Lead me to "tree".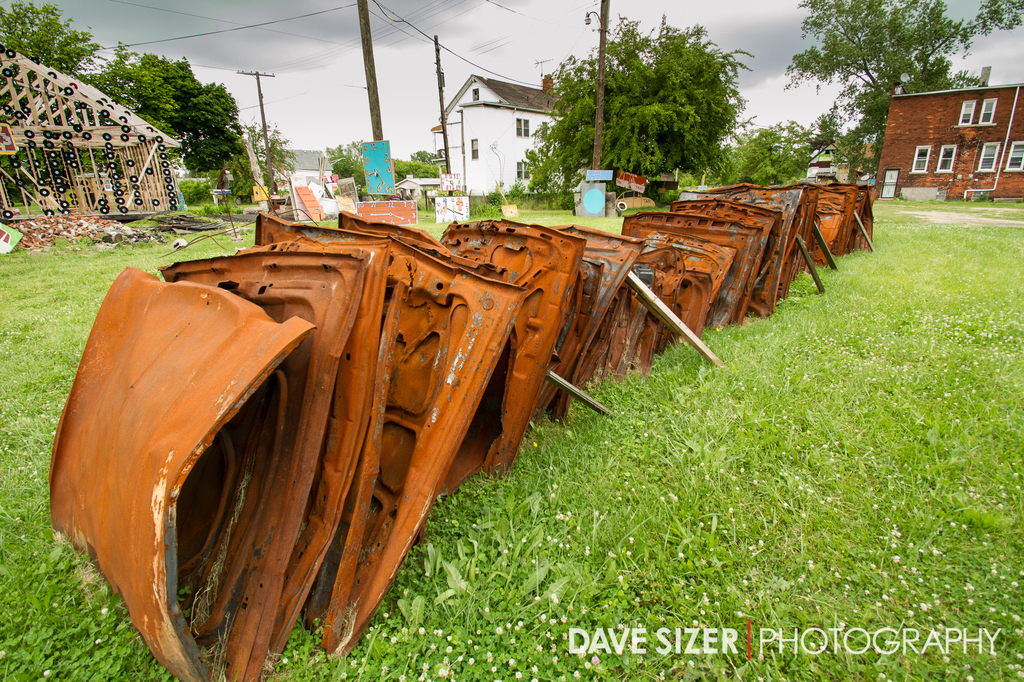
Lead to l=520, t=0, r=1023, b=203.
